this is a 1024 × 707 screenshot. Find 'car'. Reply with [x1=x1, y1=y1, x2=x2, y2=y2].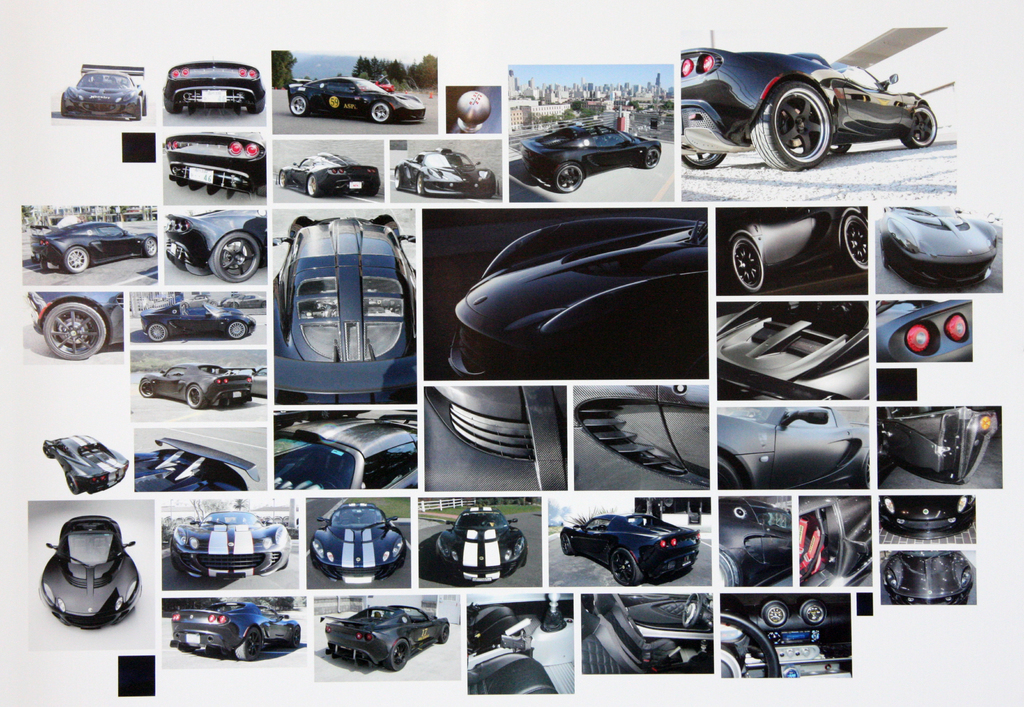
[x1=884, y1=555, x2=973, y2=605].
